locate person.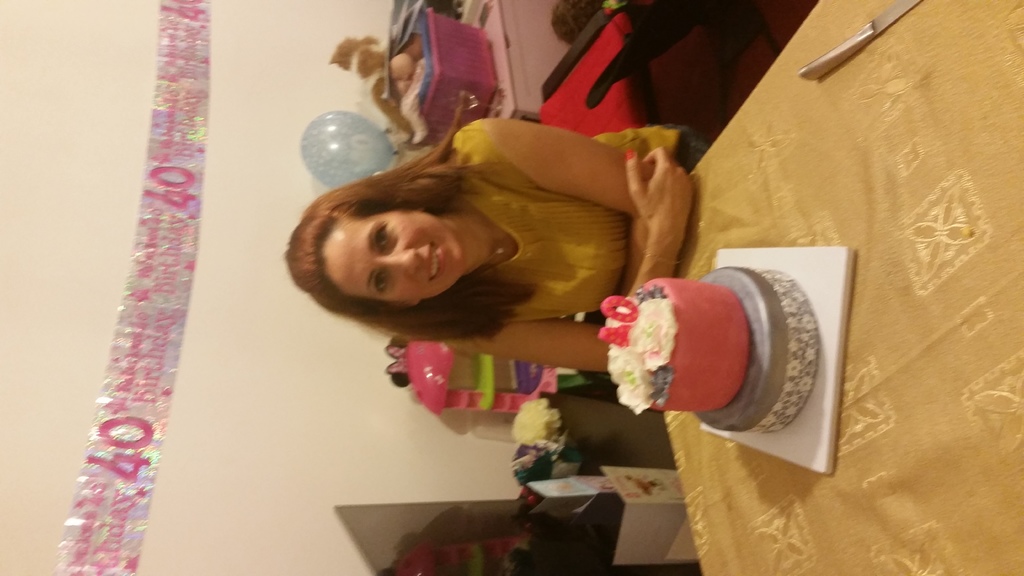
Bounding box: <box>284,106,699,392</box>.
